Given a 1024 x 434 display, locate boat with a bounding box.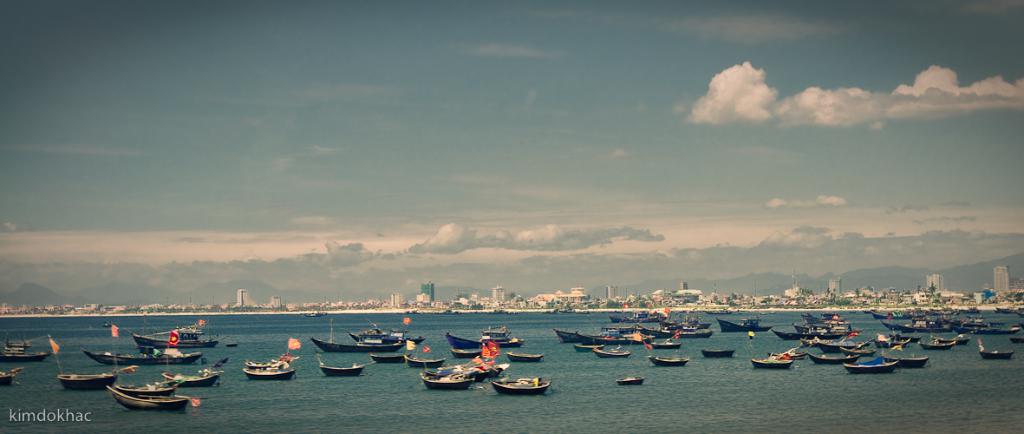
Located: Rect(245, 357, 292, 366).
